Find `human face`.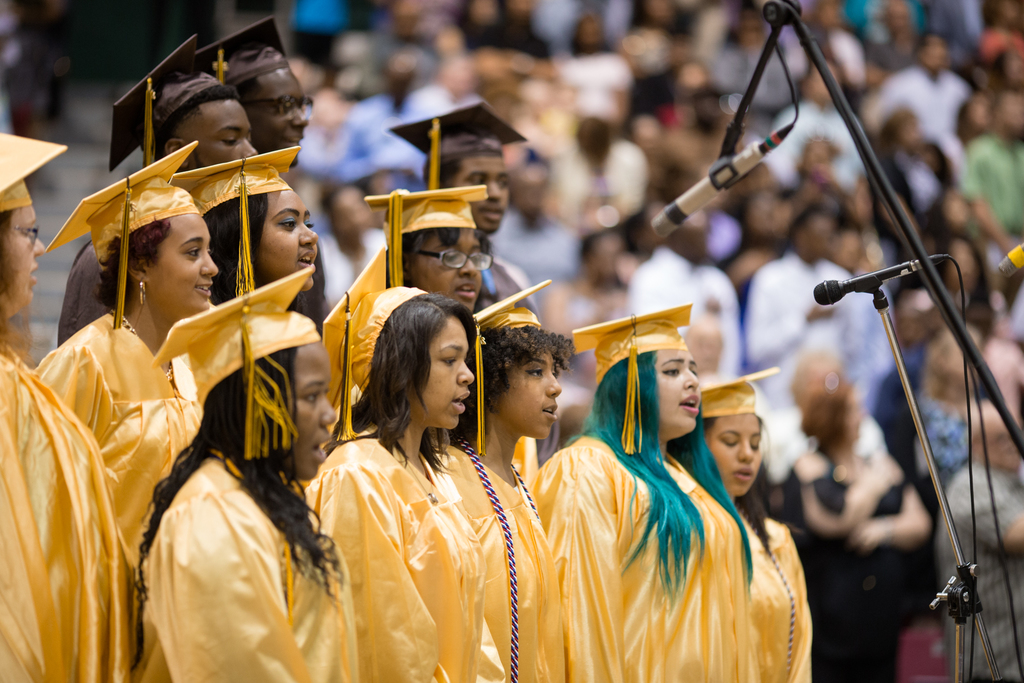
(3,204,47,308).
